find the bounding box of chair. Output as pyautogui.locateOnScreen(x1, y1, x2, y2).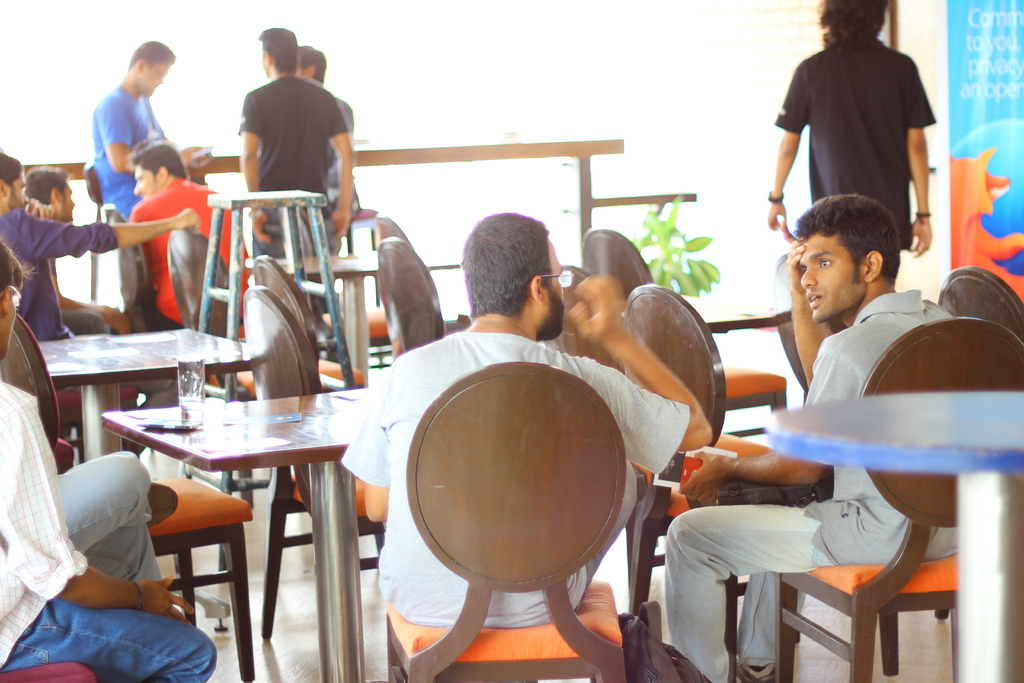
pyautogui.locateOnScreen(50, 383, 141, 472).
